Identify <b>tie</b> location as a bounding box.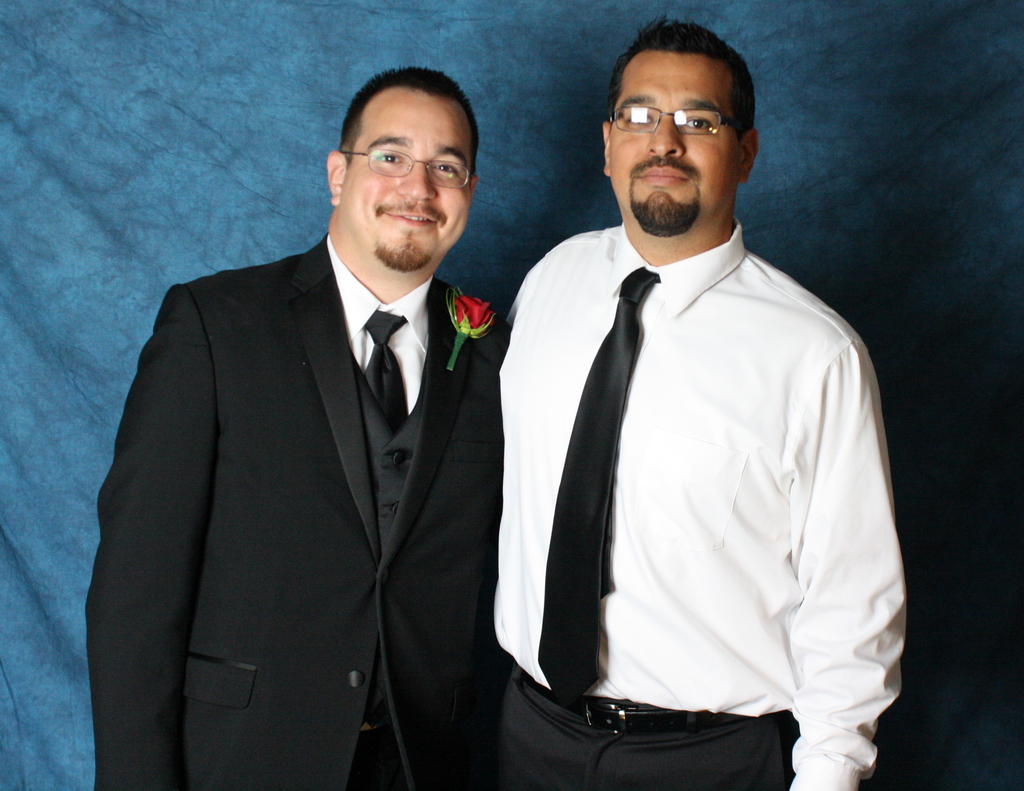
536:263:670:706.
